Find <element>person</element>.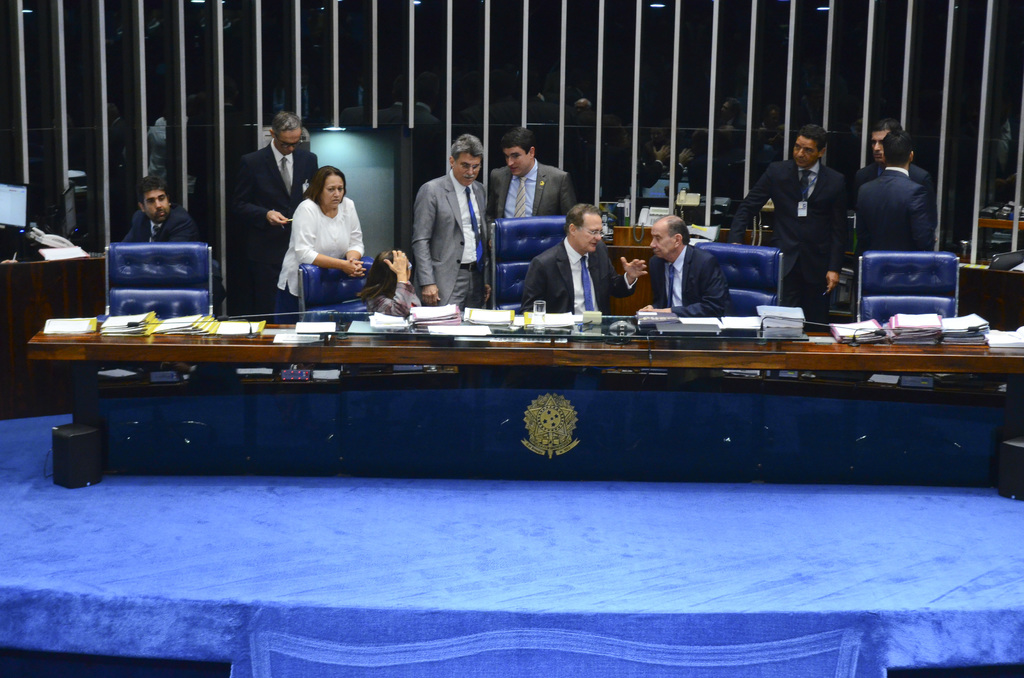
<bbox>854, 129, 927, 252</bbox>.
